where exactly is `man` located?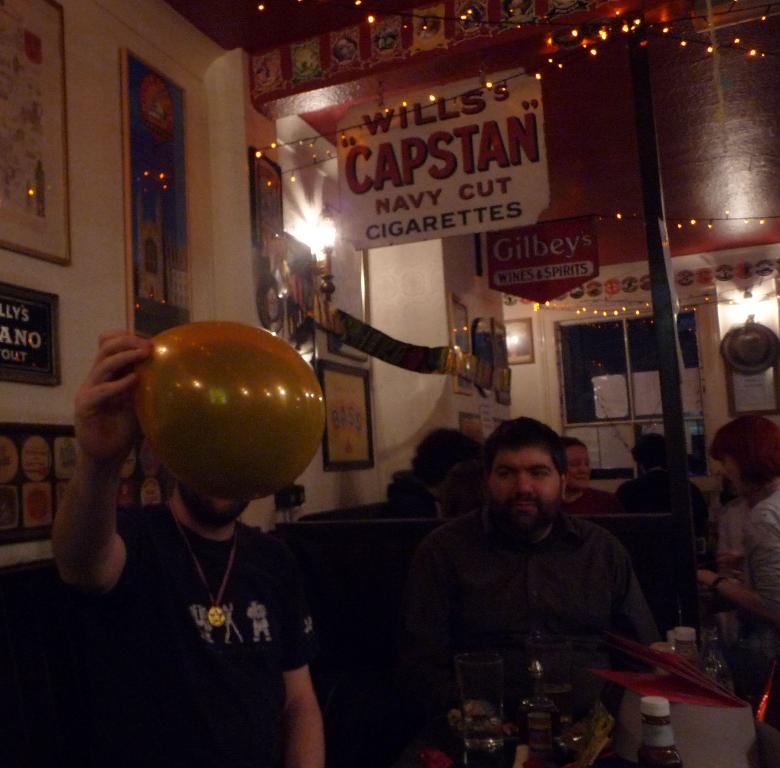
Its bounding box is x1=51 y1=328 x2=324 y2=767.
